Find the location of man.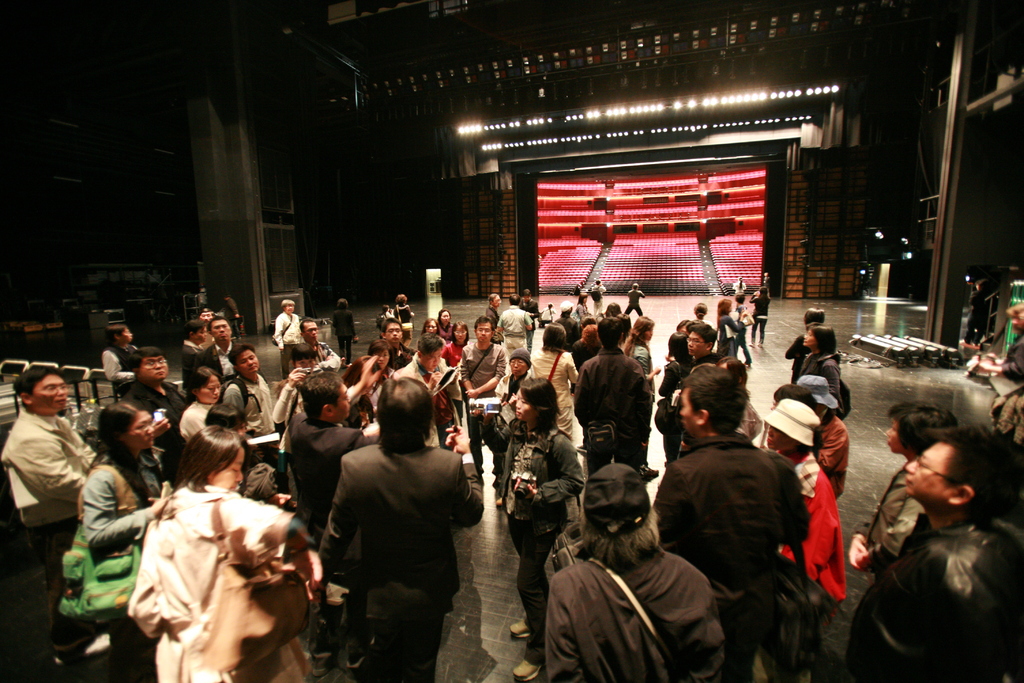
Location: 380, 316, 416, 358.
